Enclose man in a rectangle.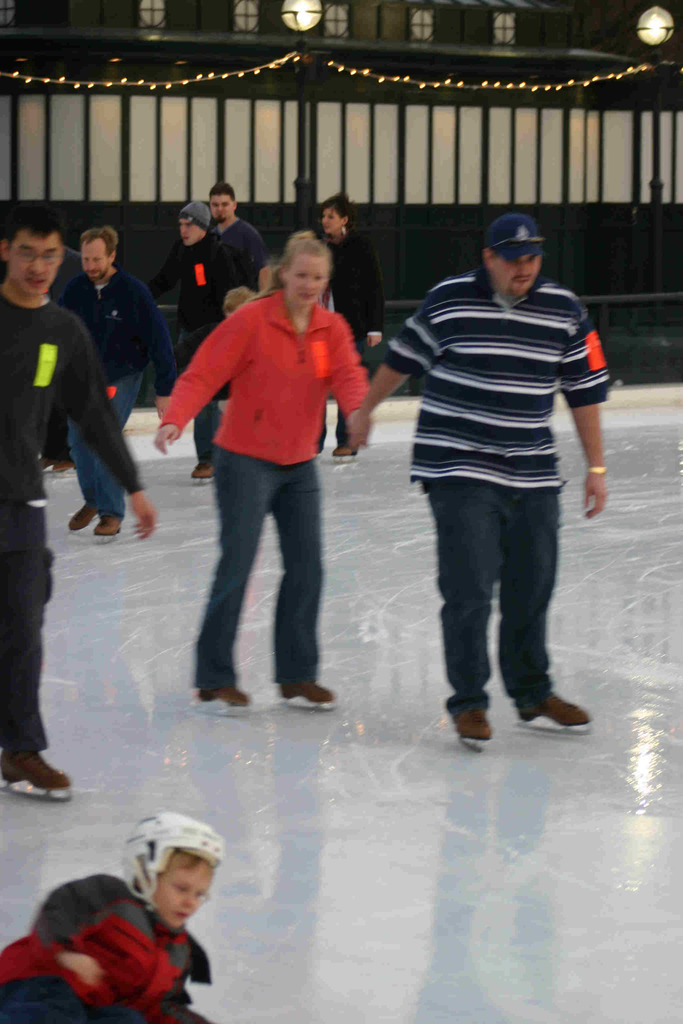
382, 210, 612, 743.
